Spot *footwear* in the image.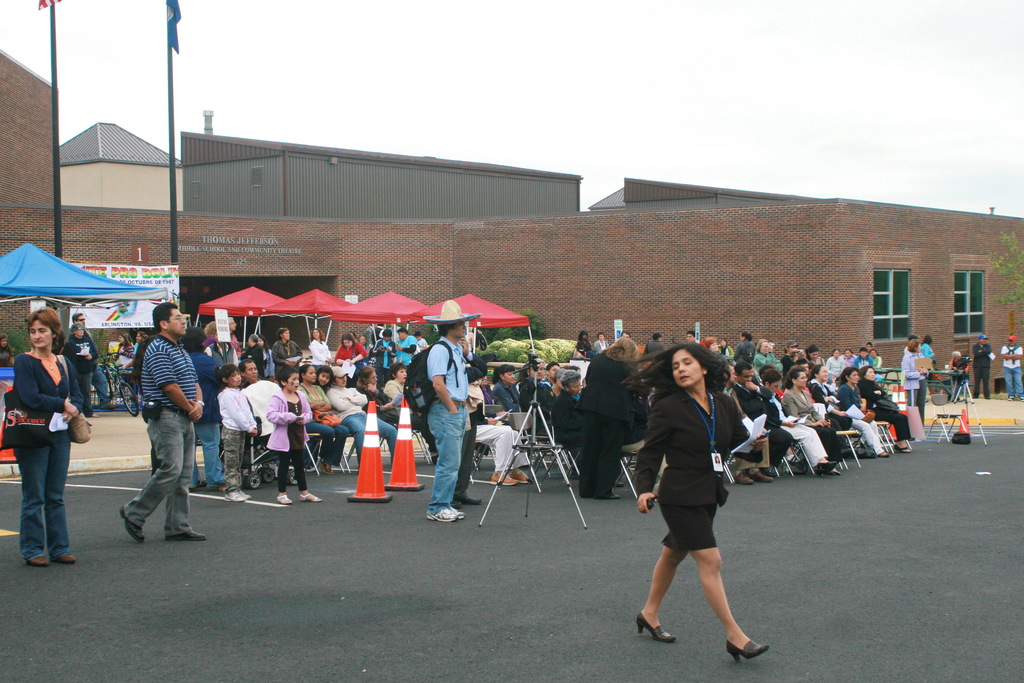
*footwear* found at pyautogui.locateOnScreen(318, 460, 333, 475).
